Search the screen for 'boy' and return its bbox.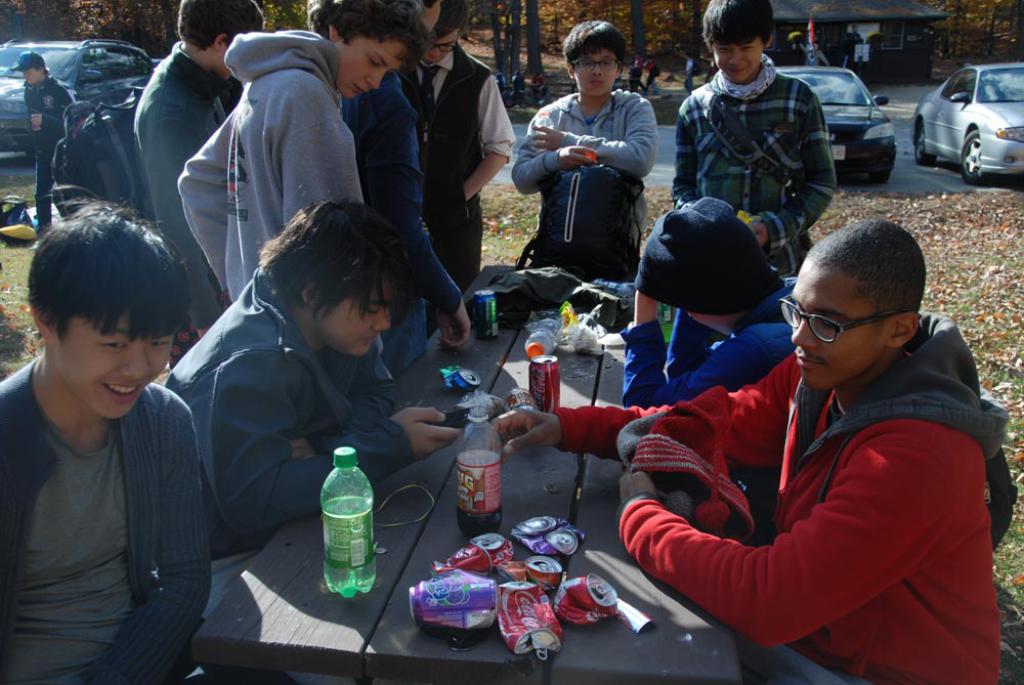
Found: region(0, 49, 79, 239).
